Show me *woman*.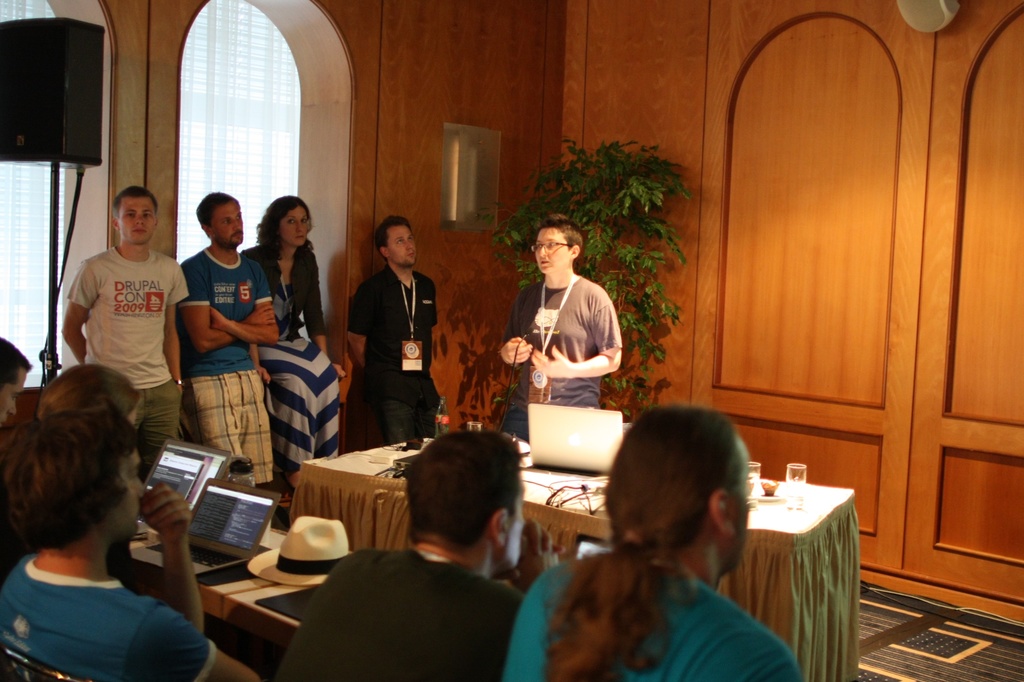
*woman* is here: pyautogui.locateOnScreen(241, 196, 345, 462).
